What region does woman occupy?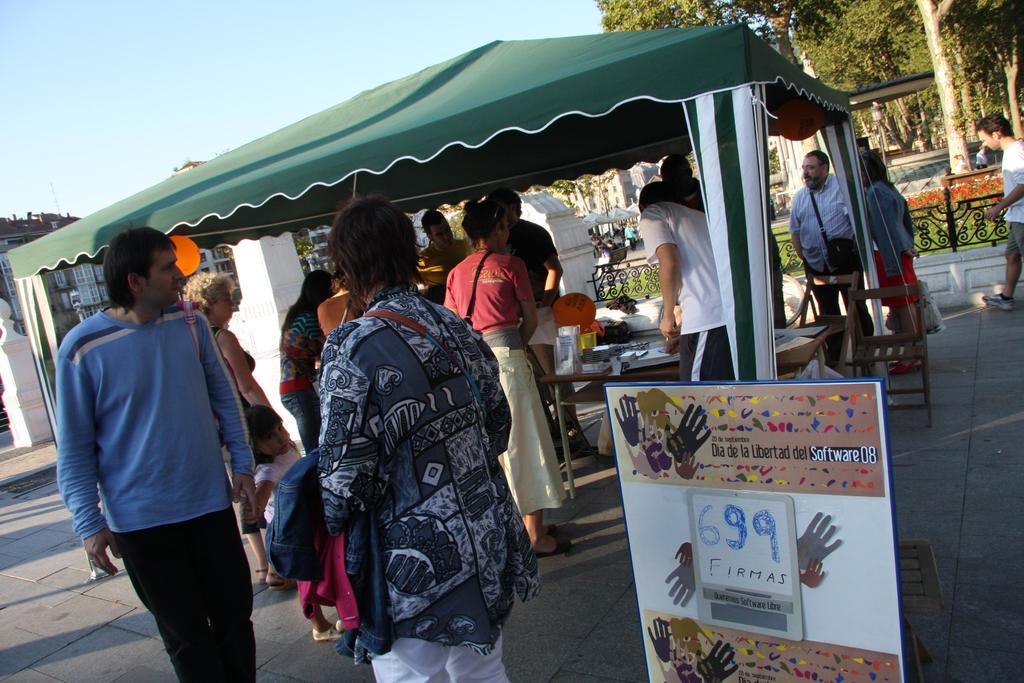
bbox=[865, 149, 940, 379].
